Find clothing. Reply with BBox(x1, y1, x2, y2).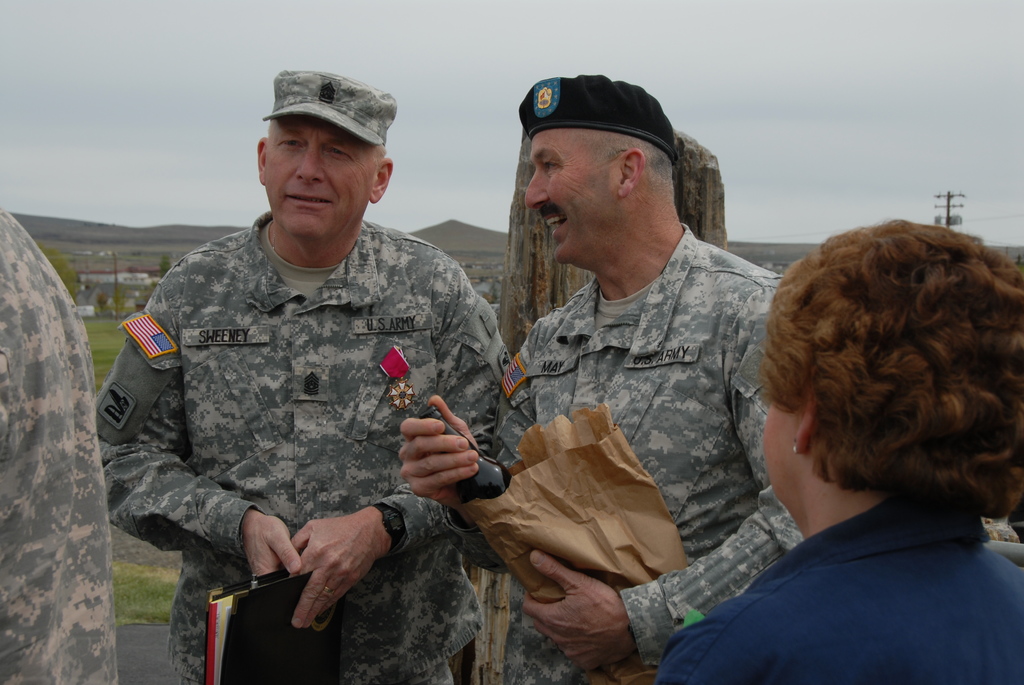
BBox(445, 221, 786, 684).
